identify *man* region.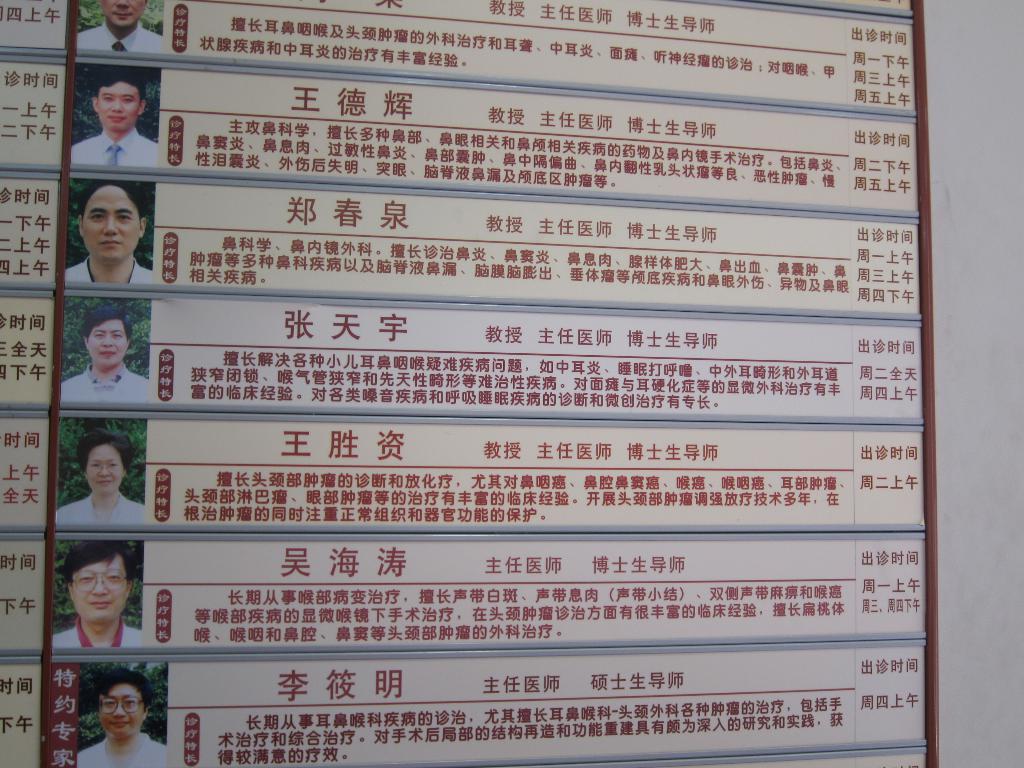
Region: <region>77, 0, 163, 56</region>.
